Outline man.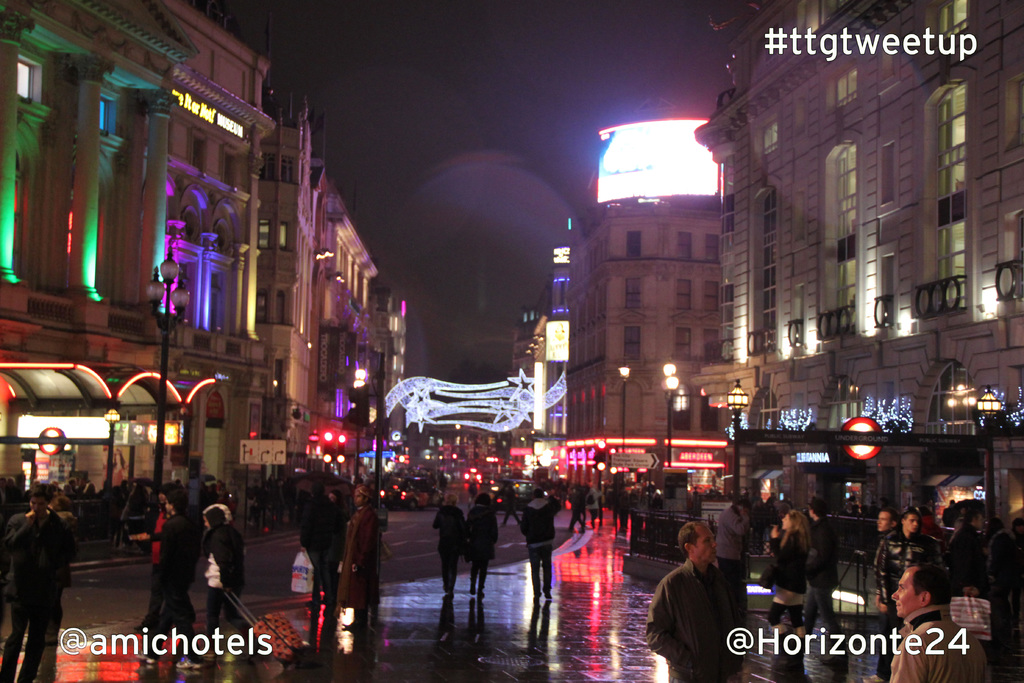
Outline: (984,515,1004,539).
